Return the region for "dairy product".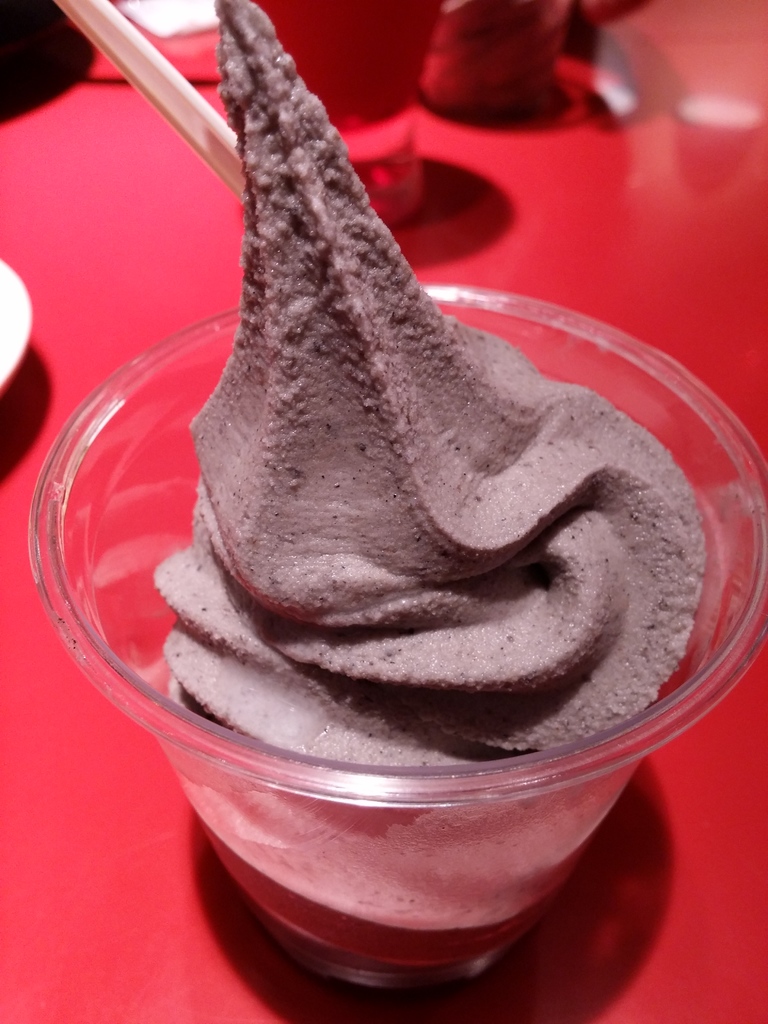
box(81, 87, 682, 853).
